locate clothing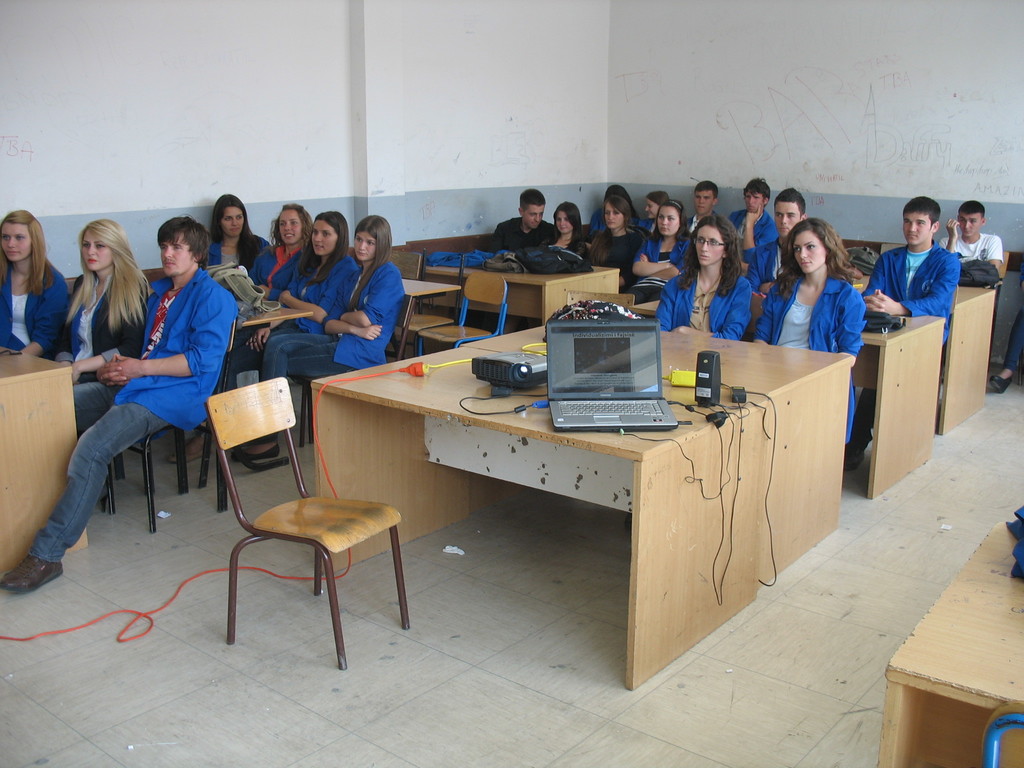
{"x1": 500, "y1": 216, "x2": 563, "y2": 256}
